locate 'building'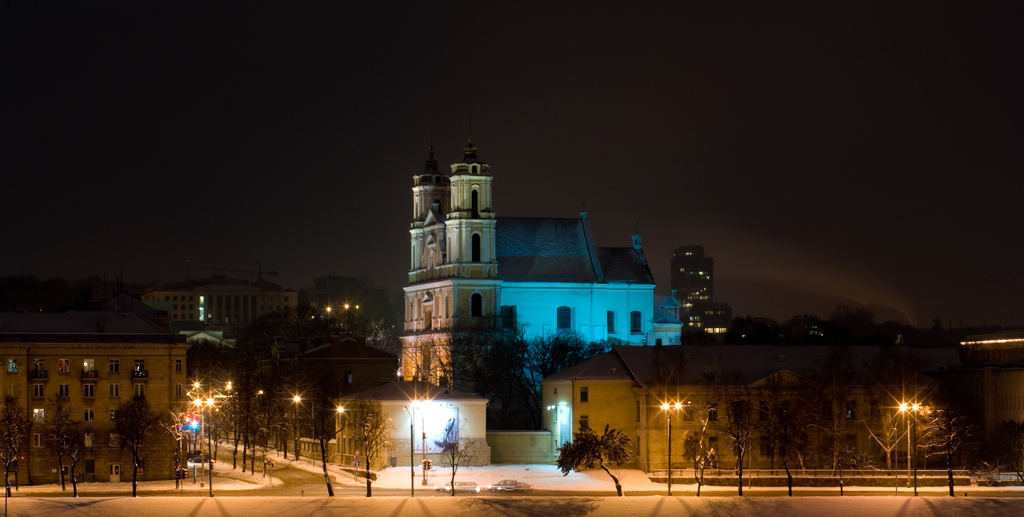
box(1, 327, 189, 474)
